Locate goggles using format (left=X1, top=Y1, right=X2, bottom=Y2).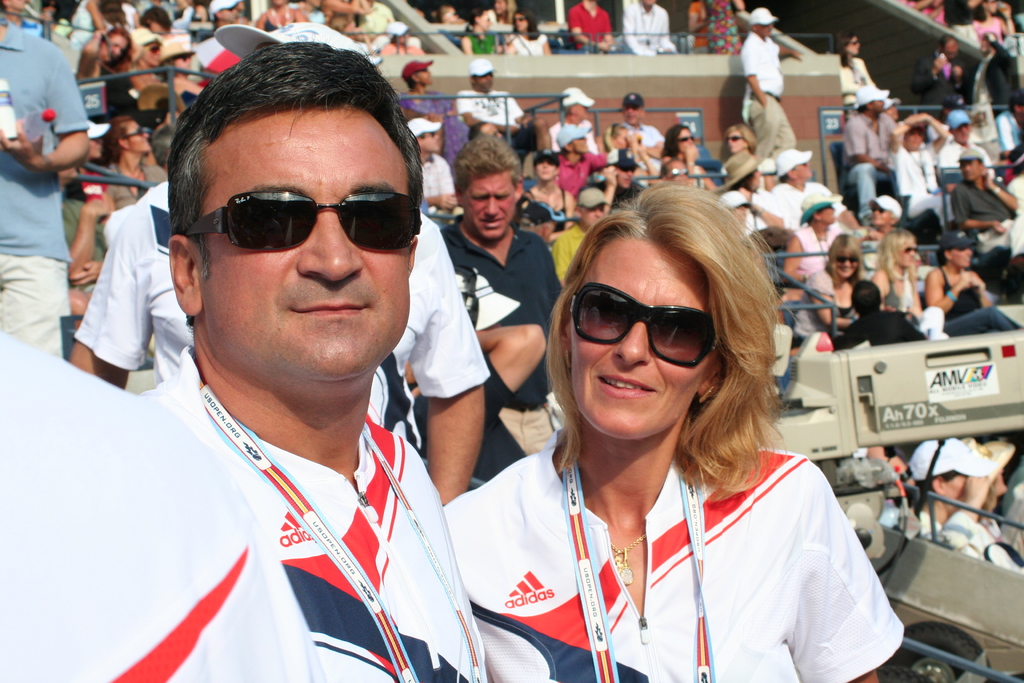
(left=901, top=245, right=918, bottom=253).
